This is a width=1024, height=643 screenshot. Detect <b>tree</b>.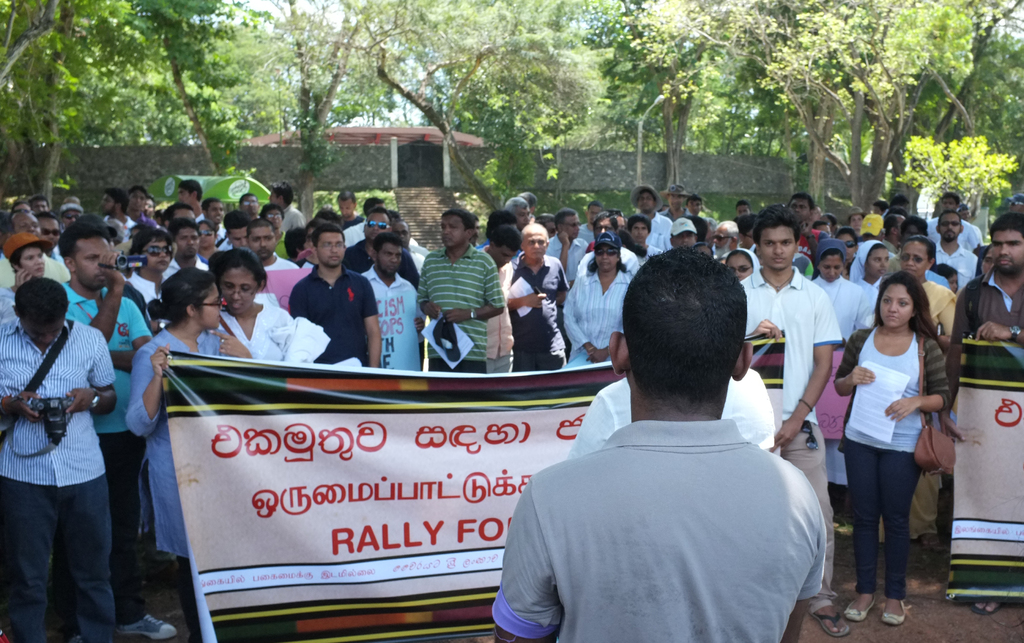
<box>234,0,372,211</box>.
